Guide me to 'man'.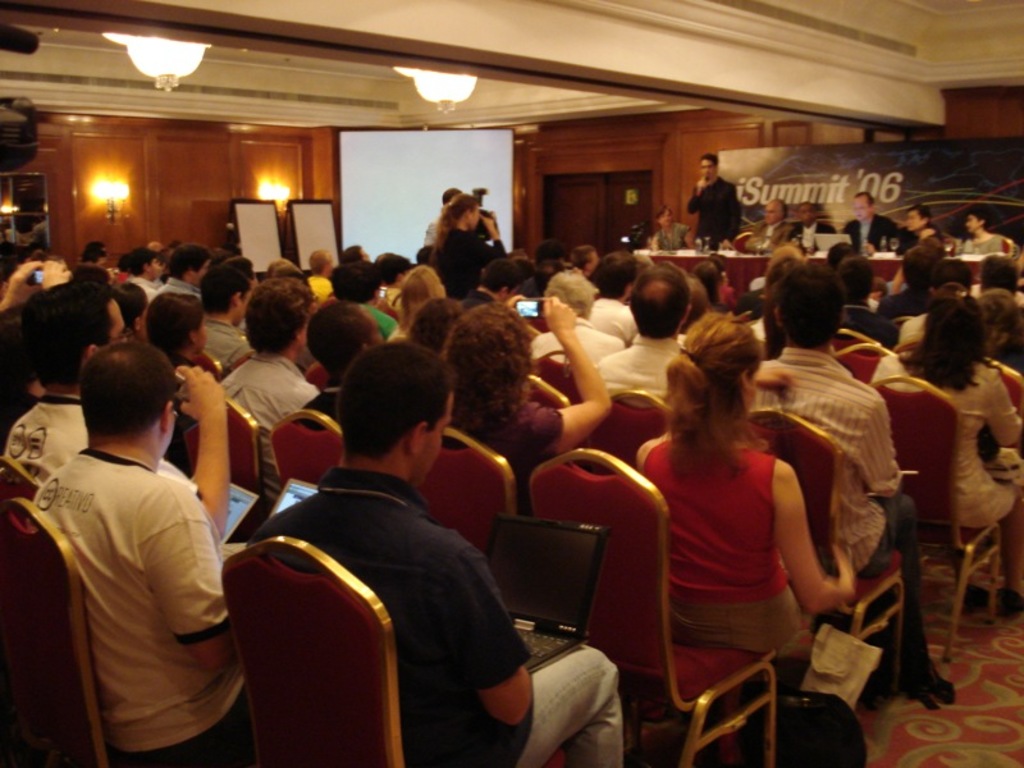
Guidance: 792/202/838/261.
